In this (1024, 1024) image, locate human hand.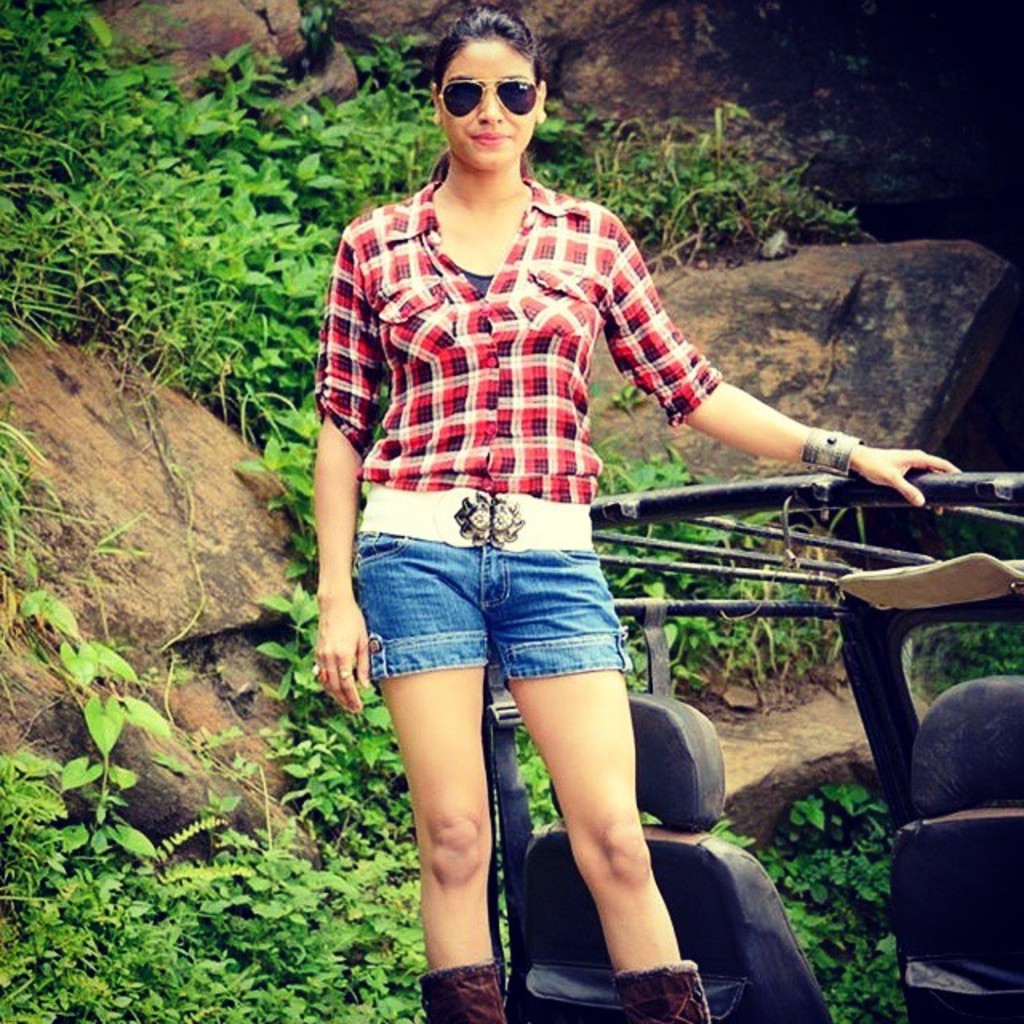
Bounding box: x1=829 y1=414 x2=974 y2=506.
